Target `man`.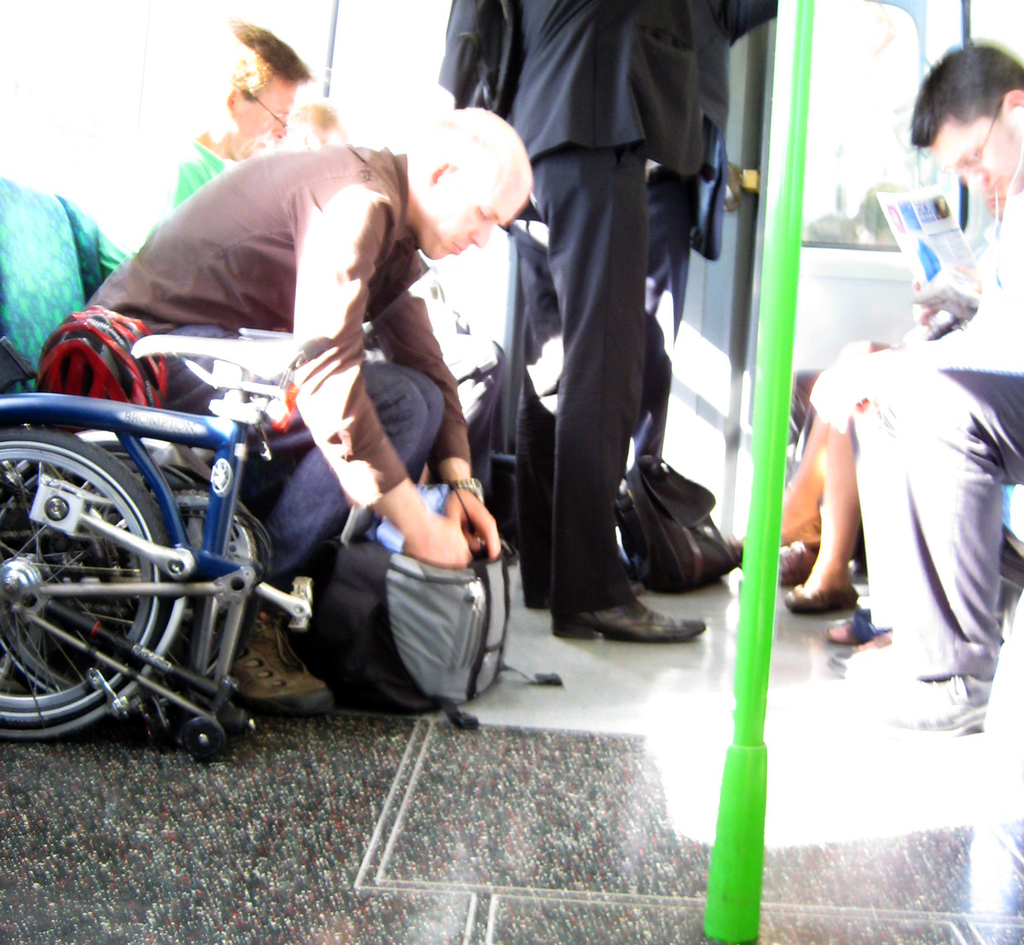
Target region: region(502, 0, 779, 475).
